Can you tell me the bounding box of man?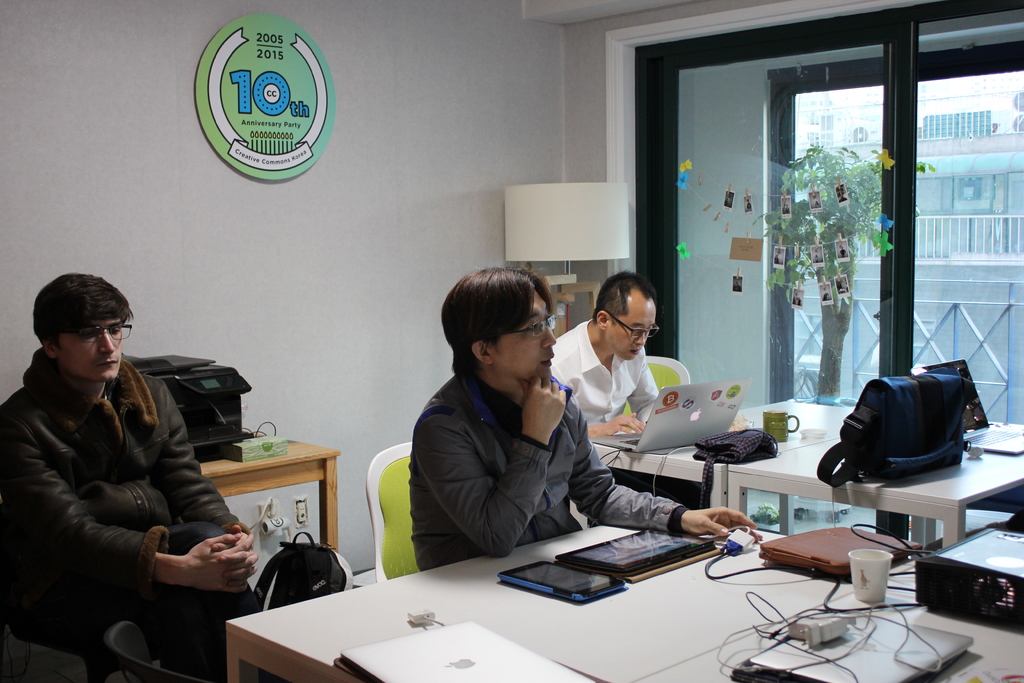
545/273/664/443.
